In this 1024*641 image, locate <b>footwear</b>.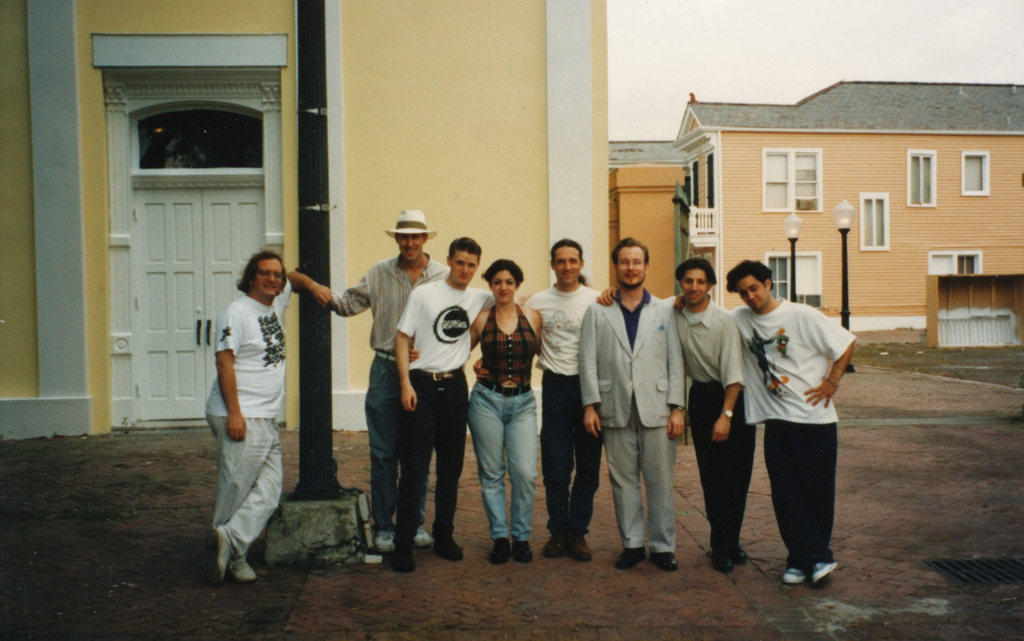
Bounding box: [570,531,595,562].
